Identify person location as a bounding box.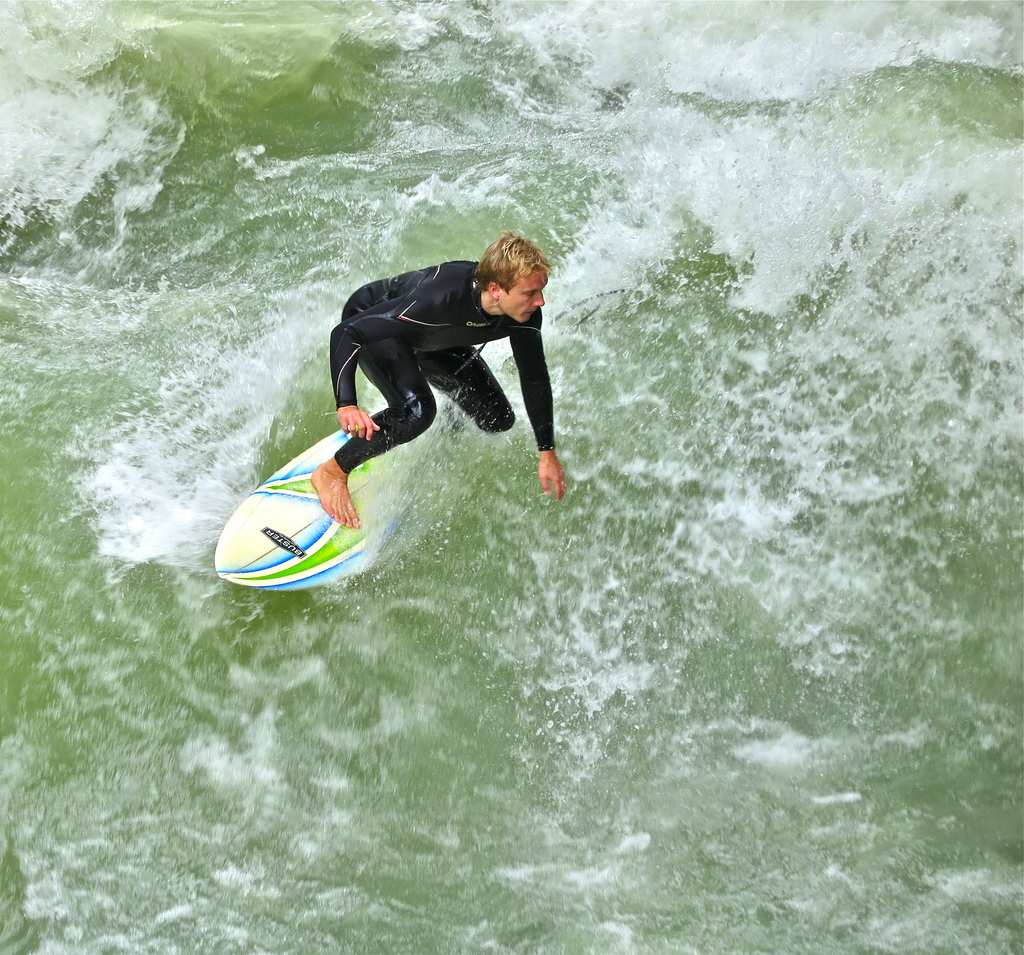
left=314, top=222, right=563, bottom=529.
